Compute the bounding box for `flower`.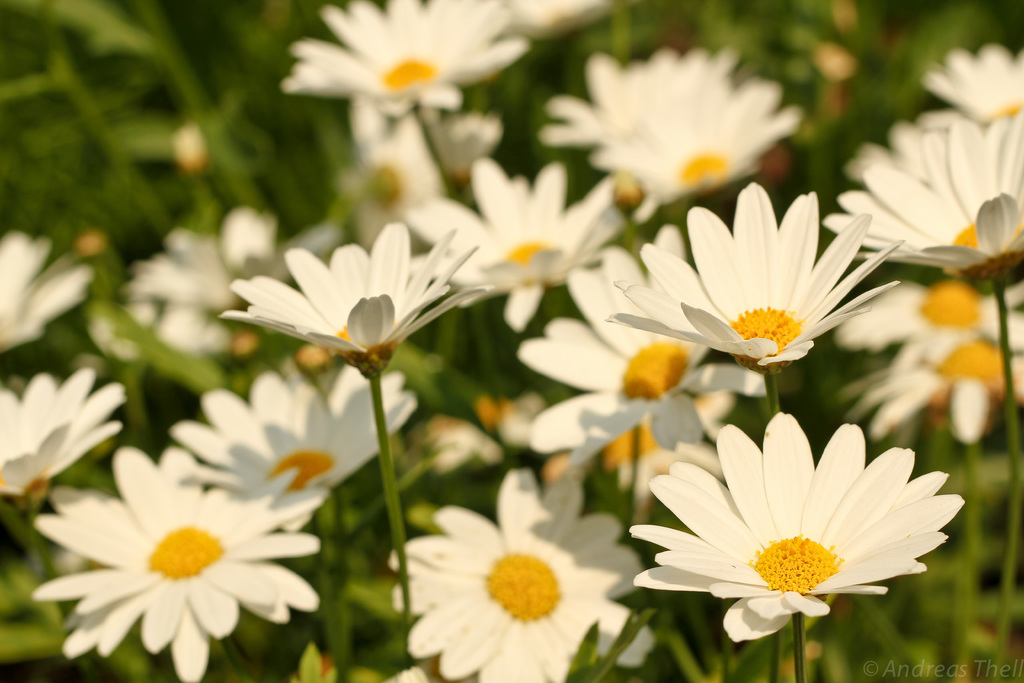
pyautogui.locateOnScreen(476, 389, 546, 454).
